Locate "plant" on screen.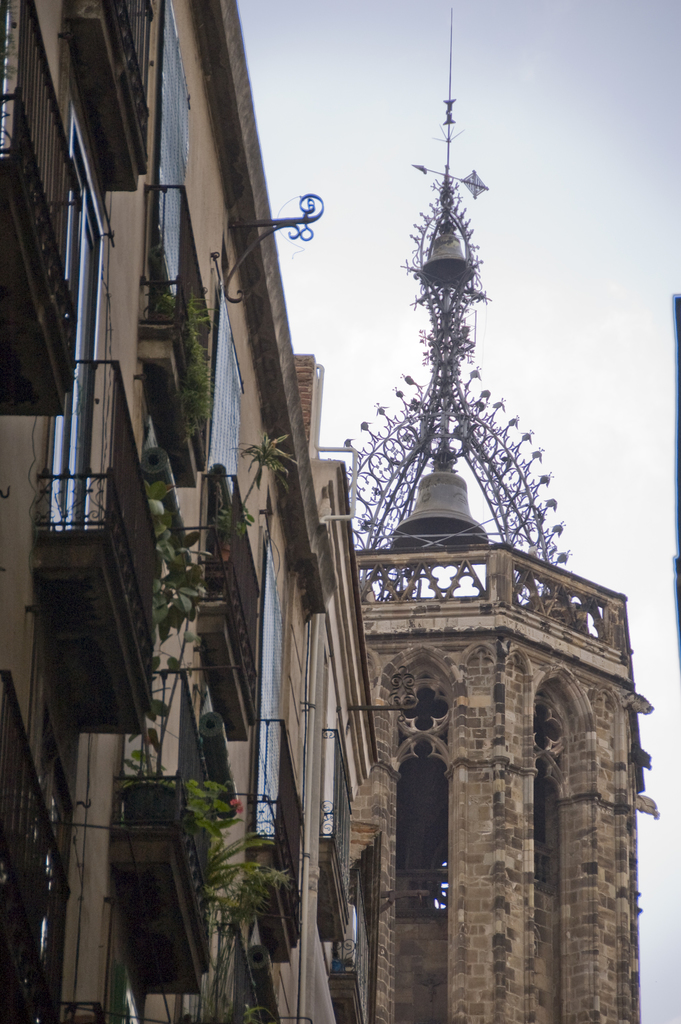
On screen at locate(142, 283, 219, 435).
